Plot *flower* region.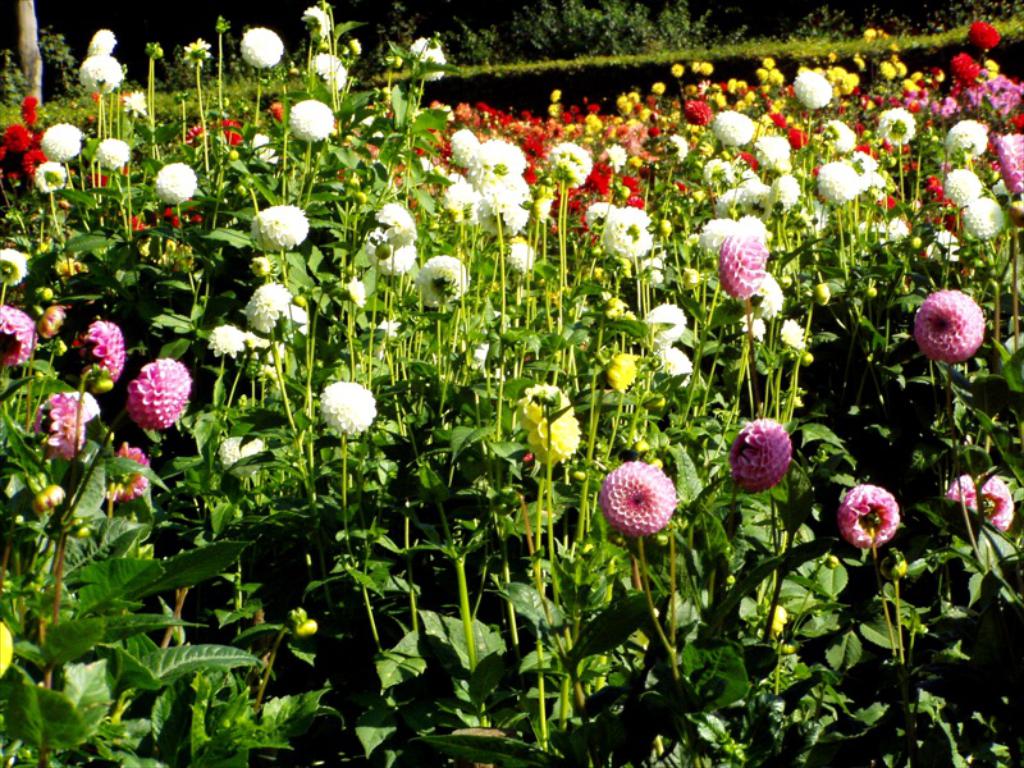
Plotted at box(823, 547, 845, 571).
